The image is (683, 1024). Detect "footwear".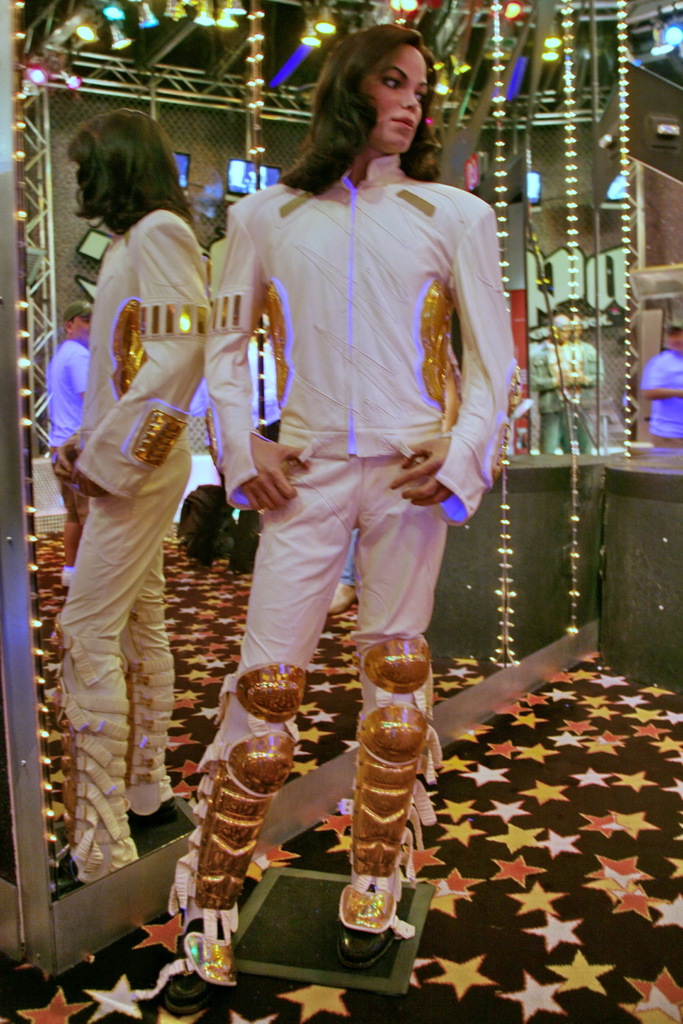
Detection: x1=156 y1=946 x2=221 y2=1020.
